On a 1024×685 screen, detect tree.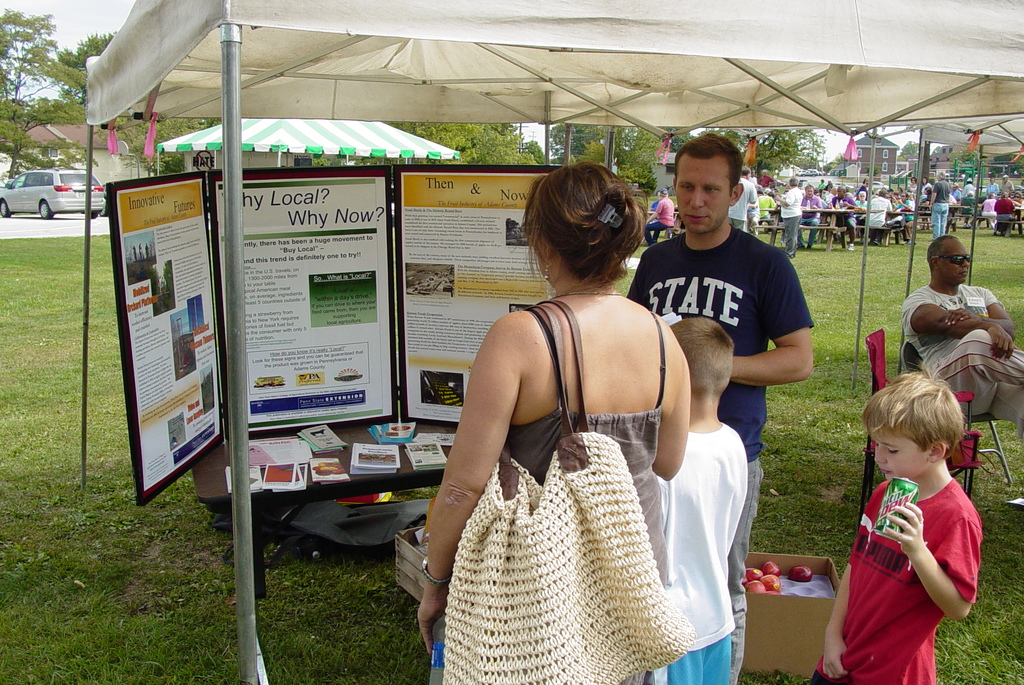
rect(0, 13, 84, 139).
